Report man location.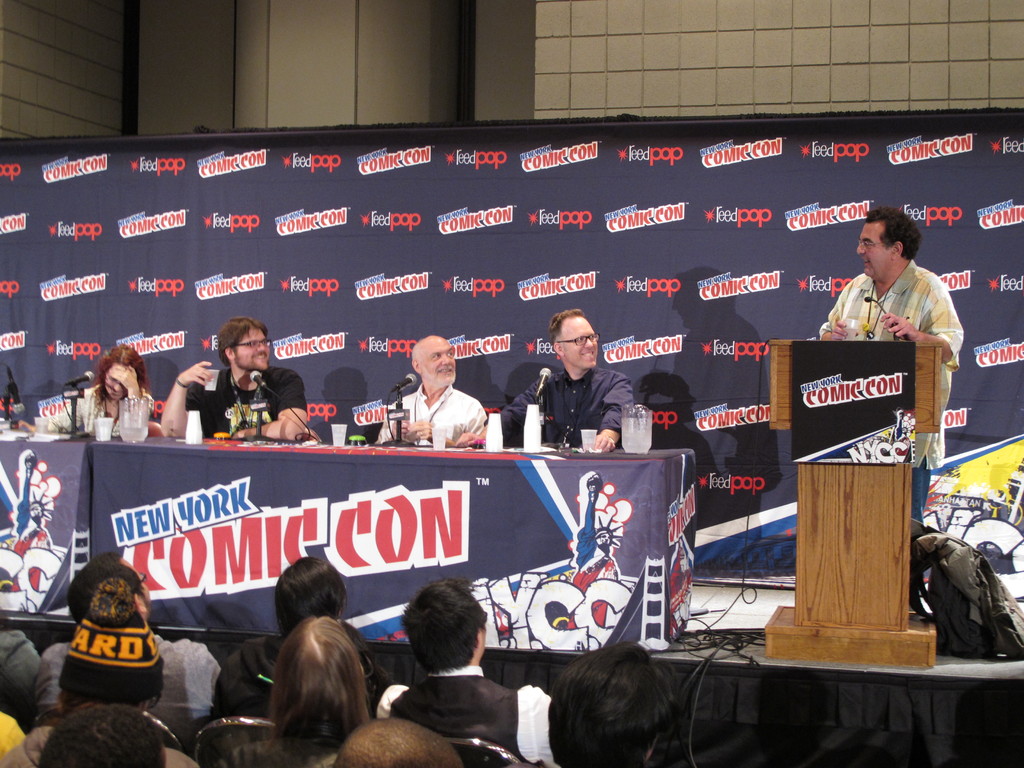
Report: l=815, t=204, r=972, b=420.
